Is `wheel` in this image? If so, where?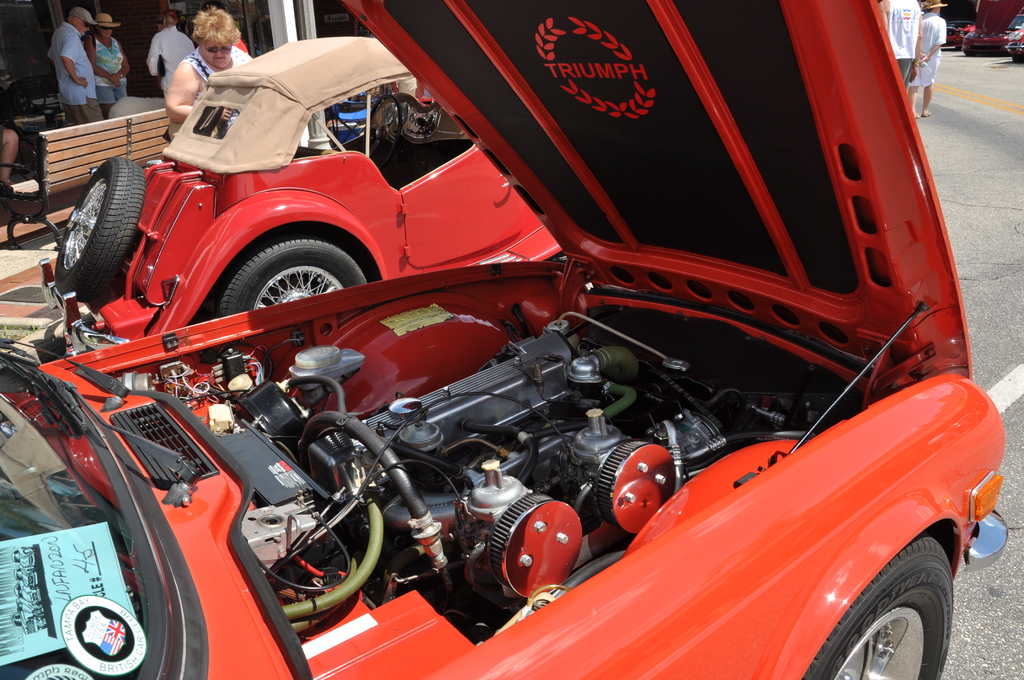
Yes, at (52,156,145,303).
